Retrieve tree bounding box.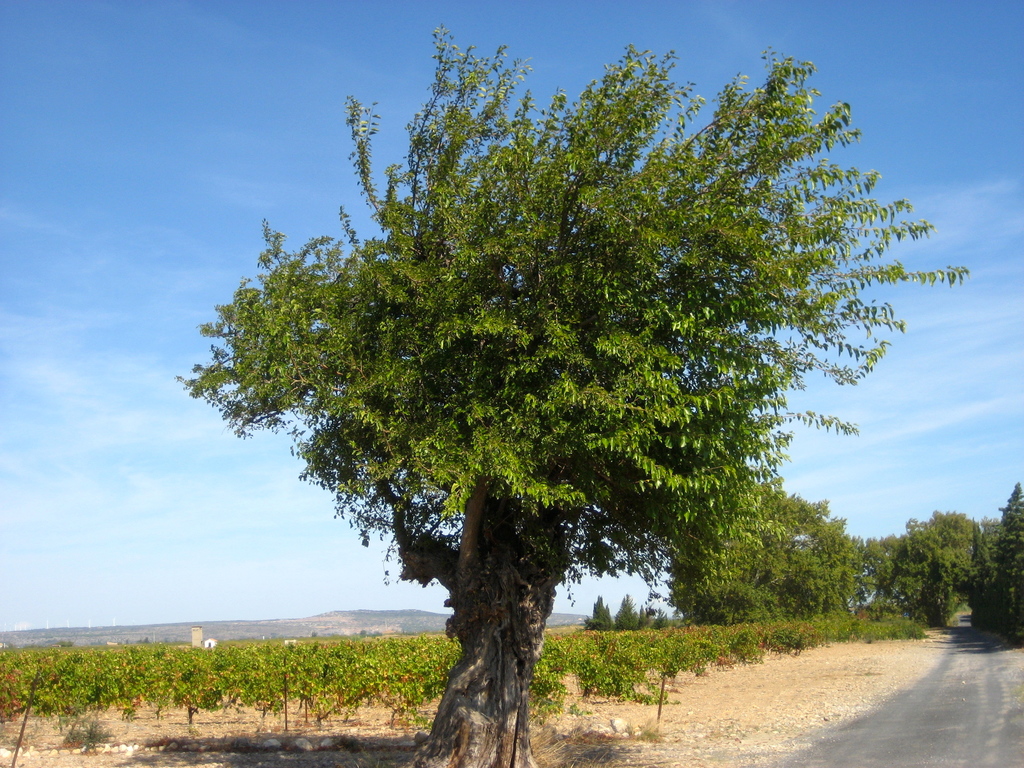
Bounding box: [191,29,929,708].
